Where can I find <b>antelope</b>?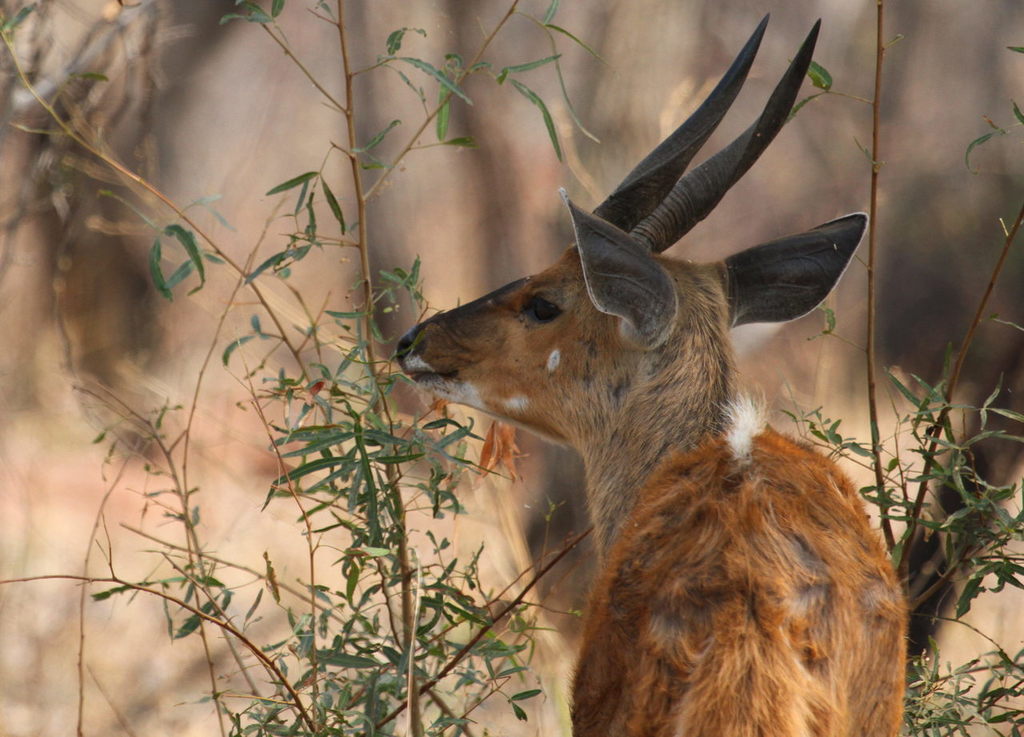
You can find it at [392, 12, 904, 736].
